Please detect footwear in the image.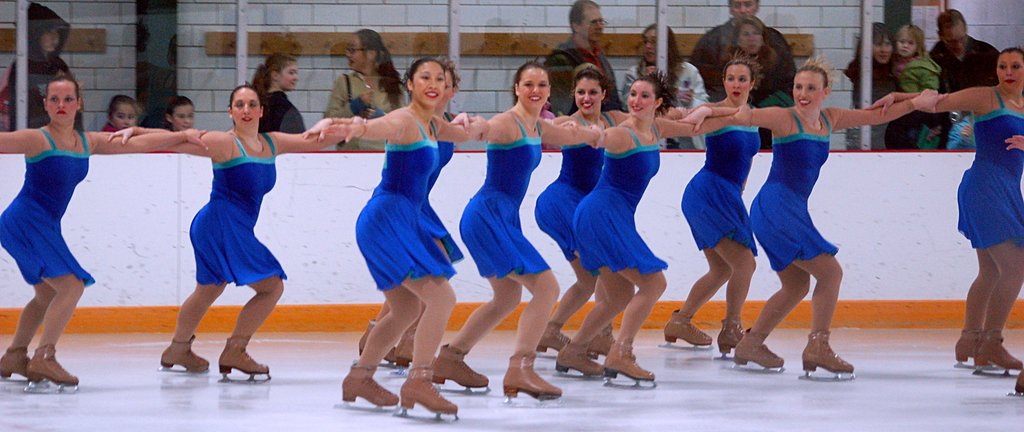
434:348:485:390.
